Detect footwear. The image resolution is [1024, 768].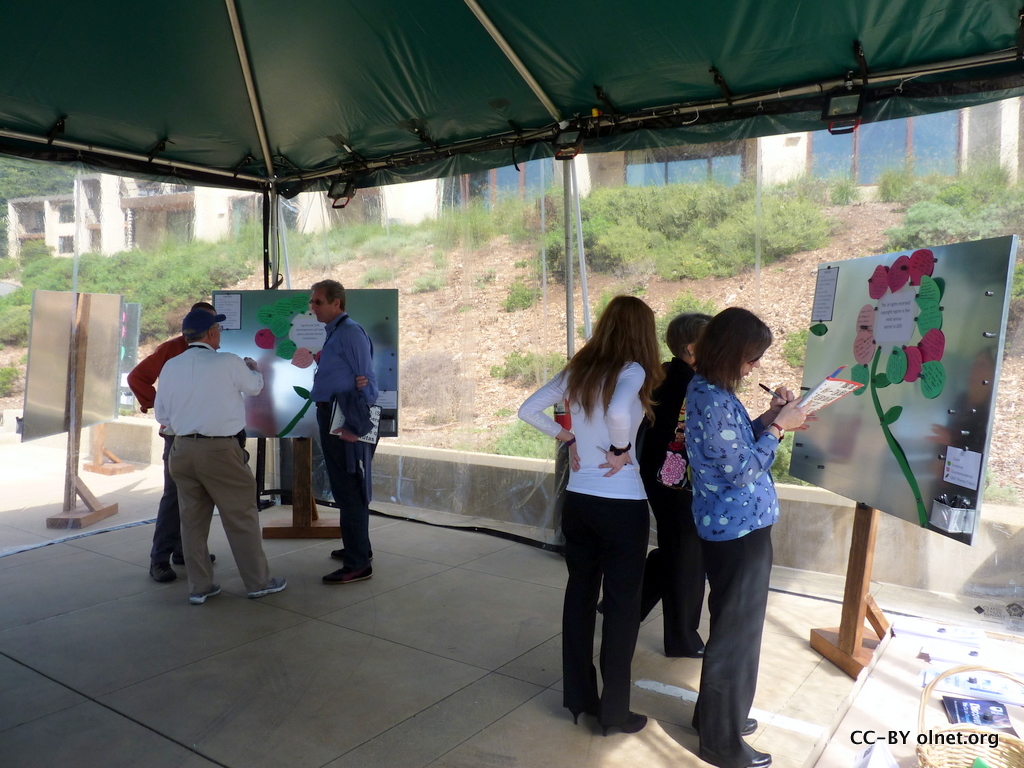
[697, 742, 773, 767].
